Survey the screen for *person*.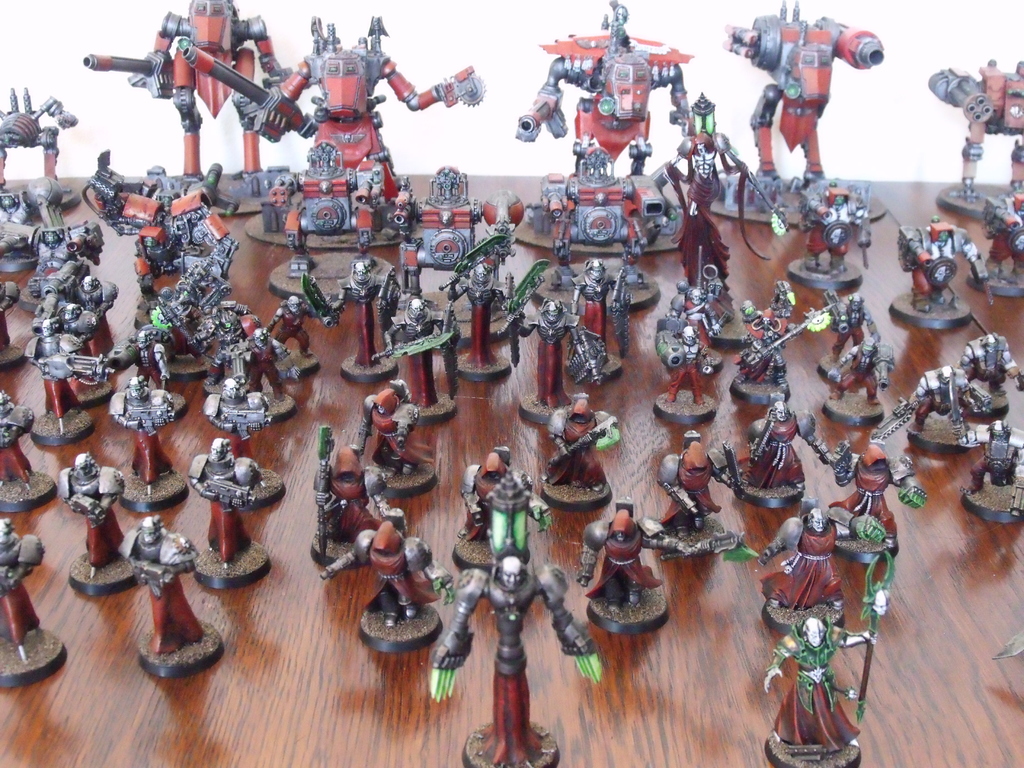
Survey found: [left=342, top=525, right=452, bottom=625].
